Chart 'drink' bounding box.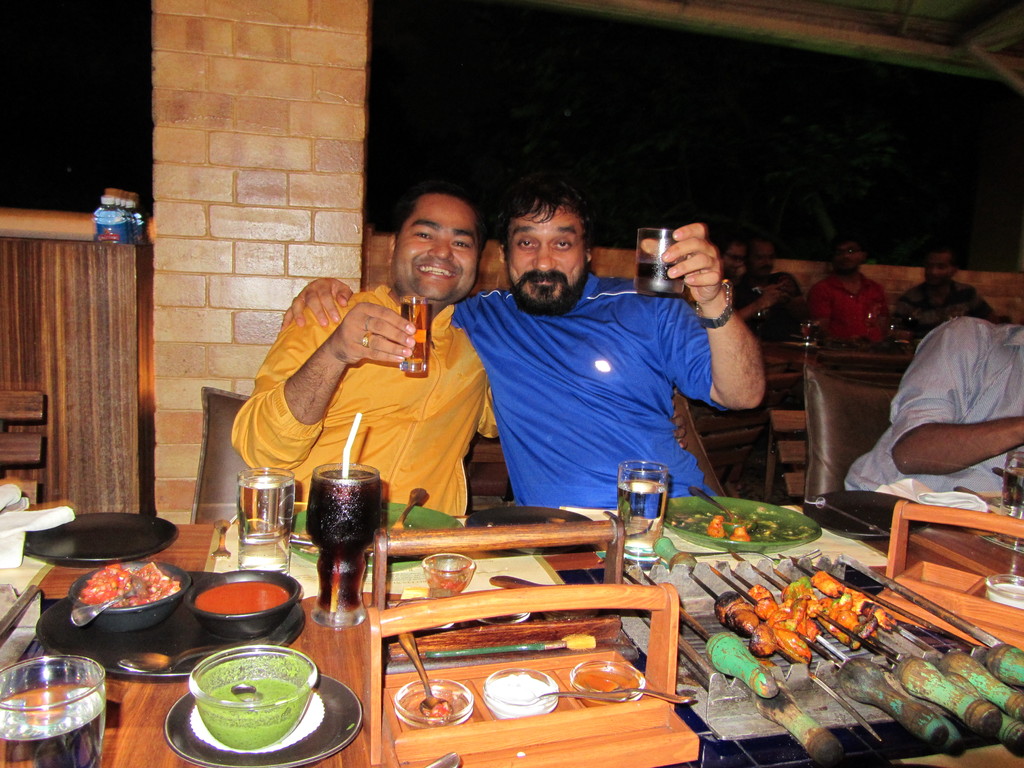
Charted: detection(633, 259, 685, 289).
